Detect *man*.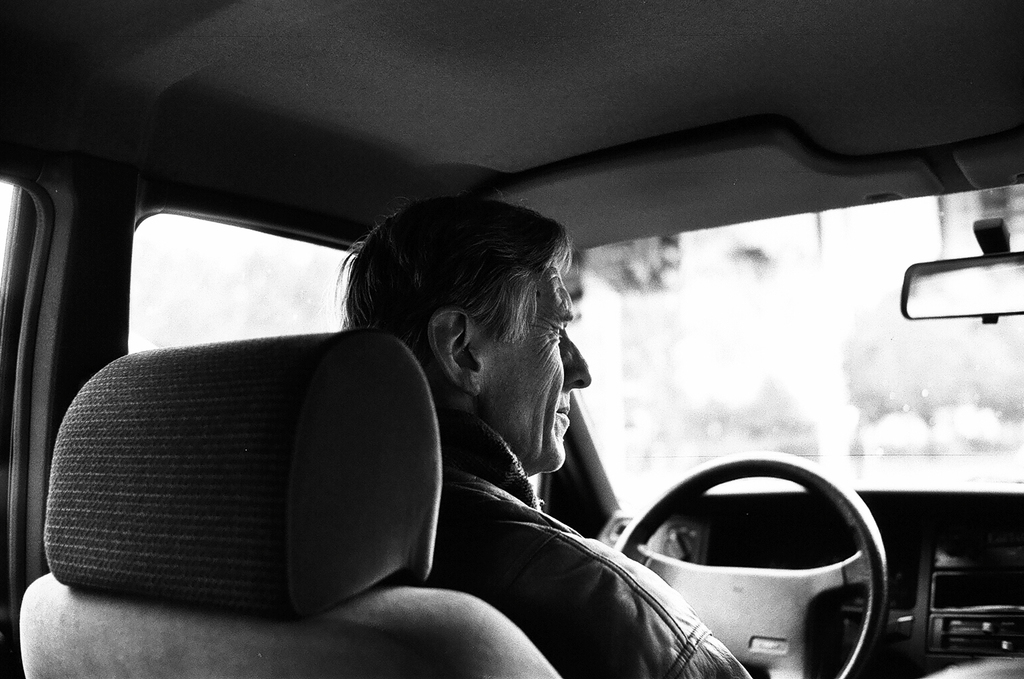
Detected at bbox(200, 210, 683, 651).
